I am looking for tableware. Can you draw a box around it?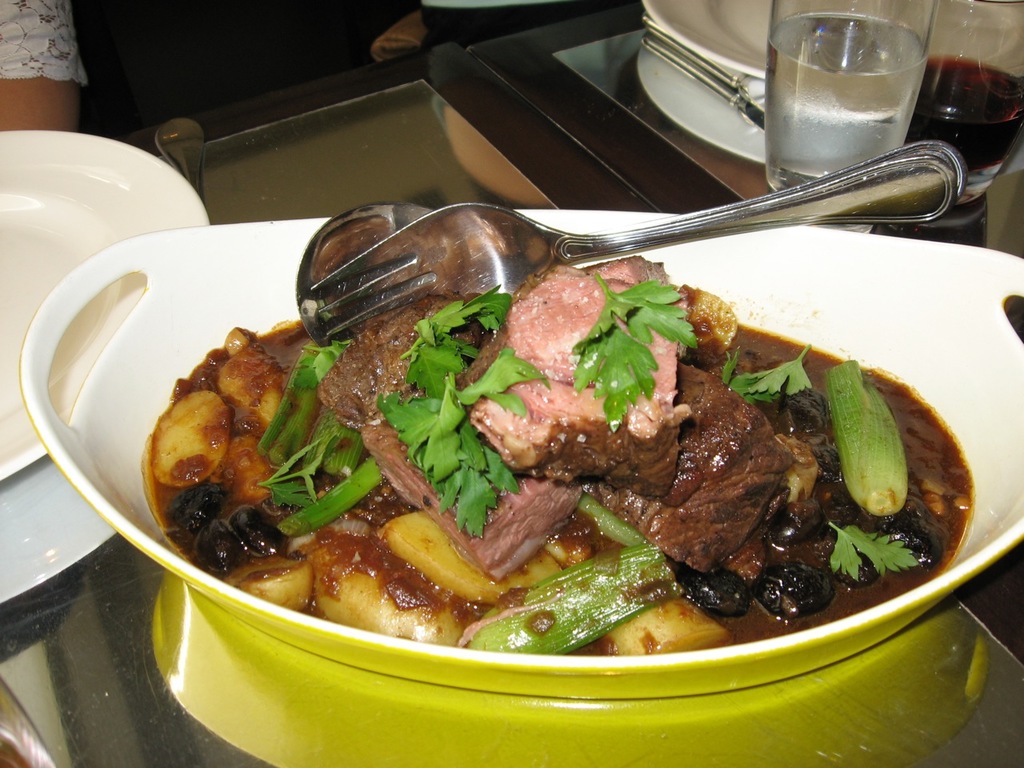
Sure, the bounding box is pyautogui.locateOnScreen(17, 206, 1023, 701).
